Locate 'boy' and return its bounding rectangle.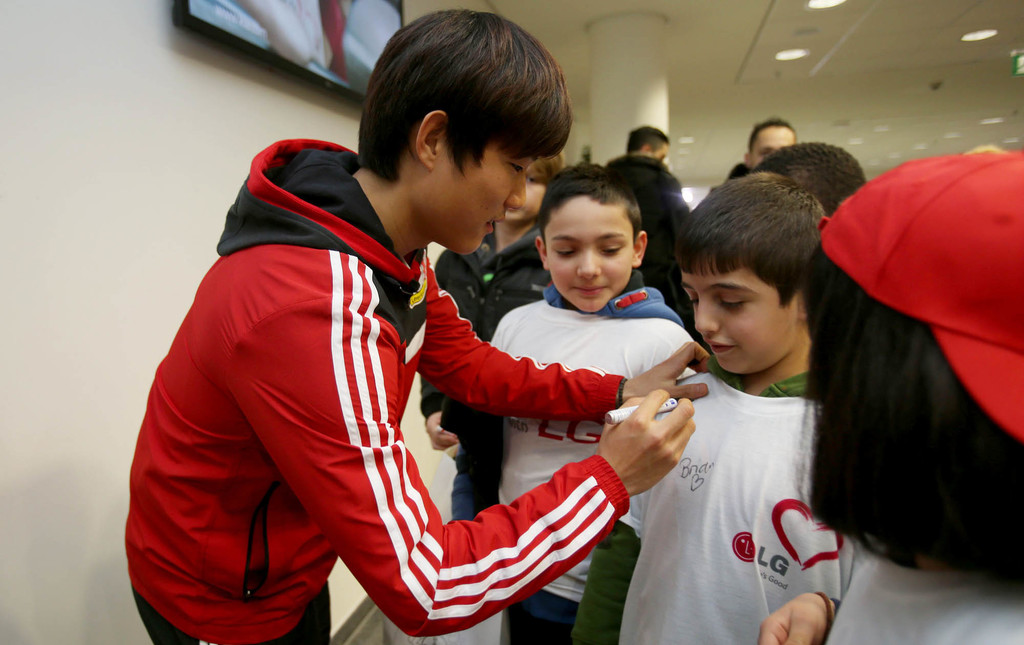
<bbox>568, 174, 854, 644</bbox>.
